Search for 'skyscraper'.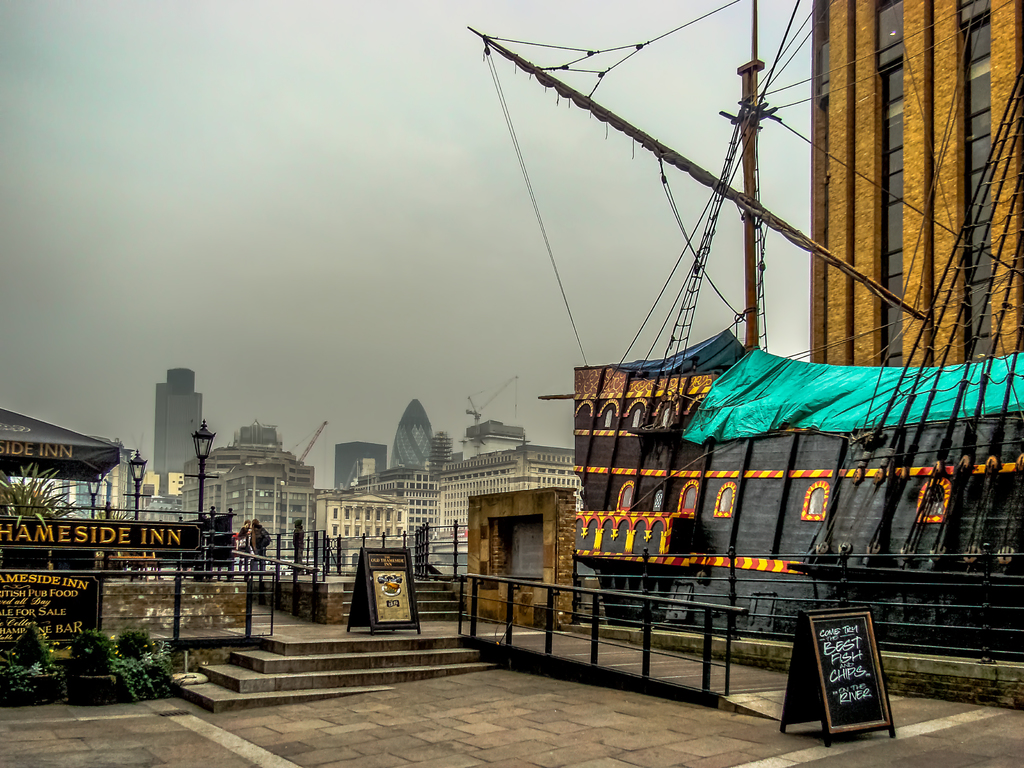
Found at x1=438, y1=417, x2=584, y2=540.
